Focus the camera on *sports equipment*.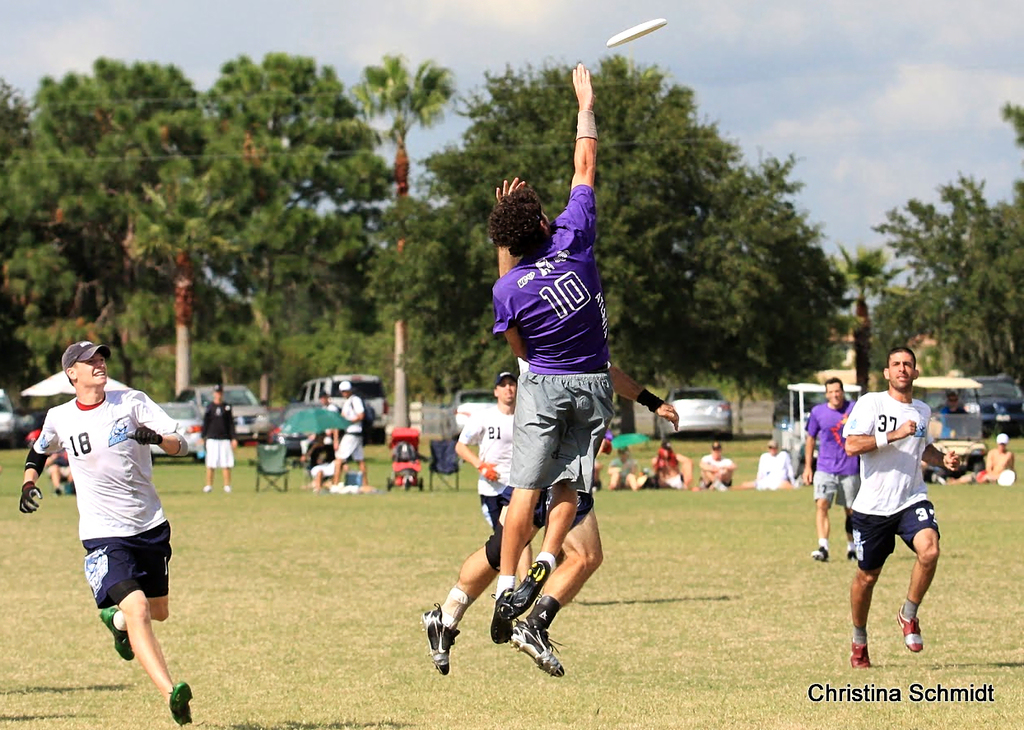
Focus region: (x1=604, y1=15, x2=668, y2=44).
